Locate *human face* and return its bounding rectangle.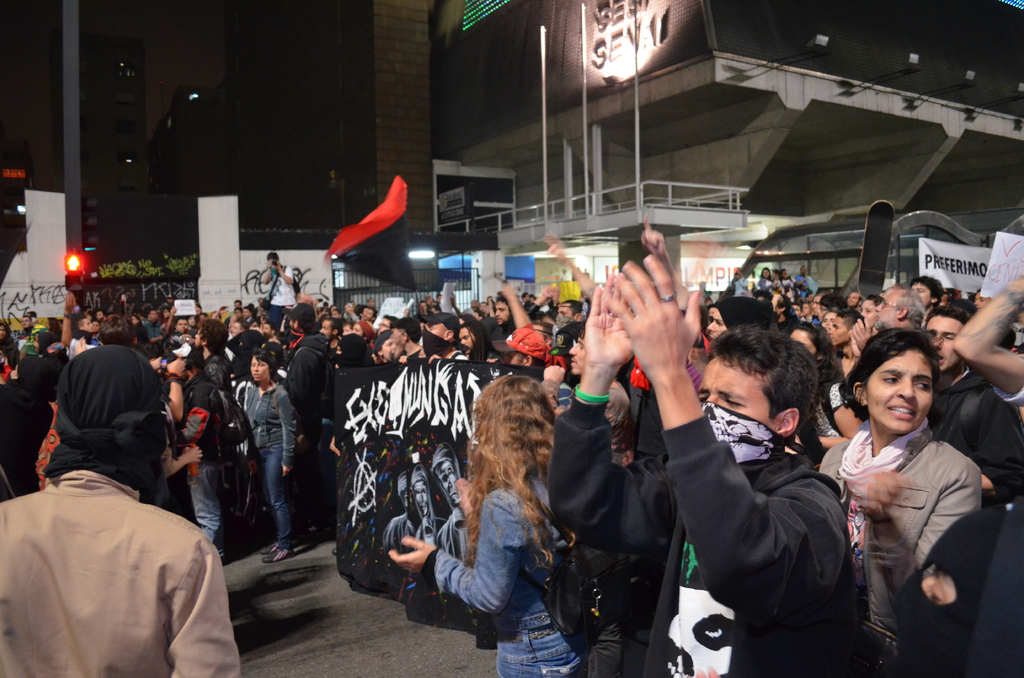
select_region(909, 280, 929, 307).
